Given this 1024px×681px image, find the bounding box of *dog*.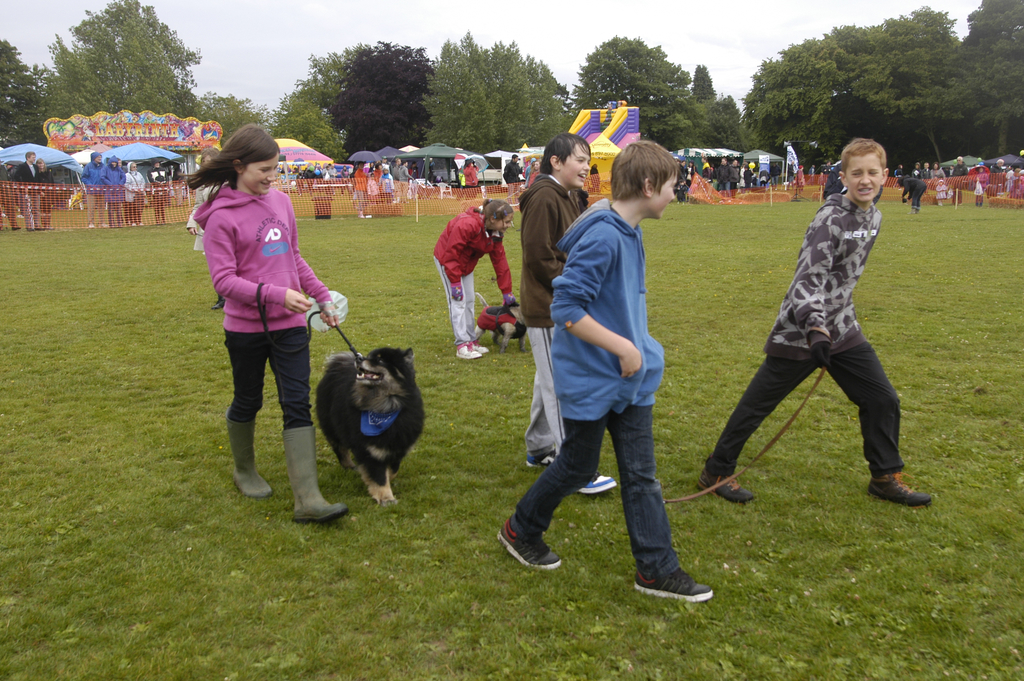
(66,190,86,211).
